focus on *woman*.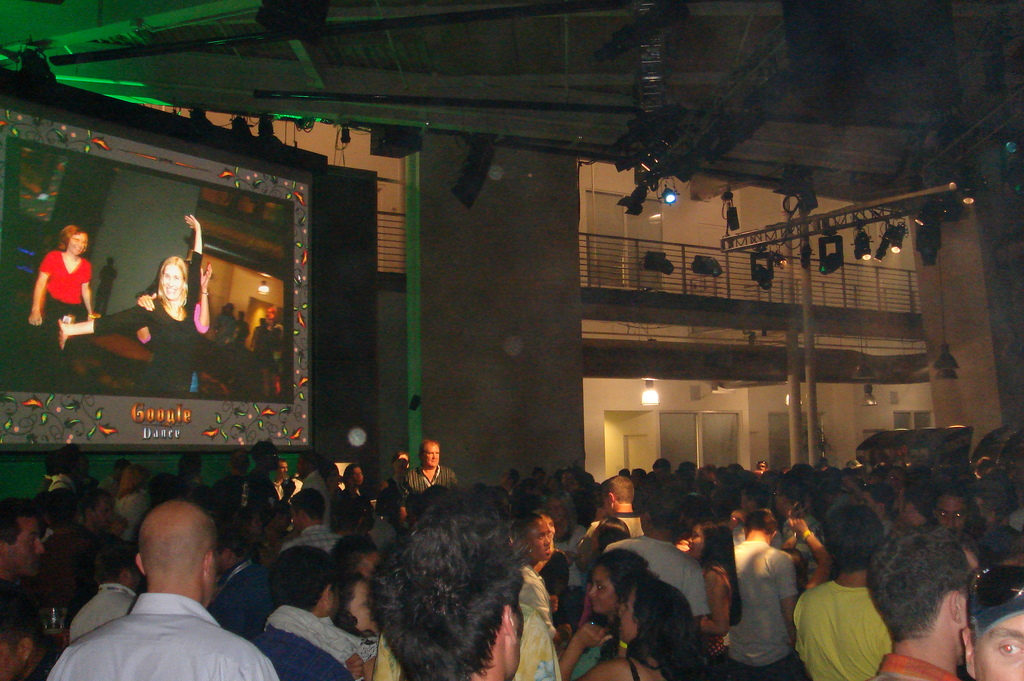
Focused at (333, 463, 374, 537).
